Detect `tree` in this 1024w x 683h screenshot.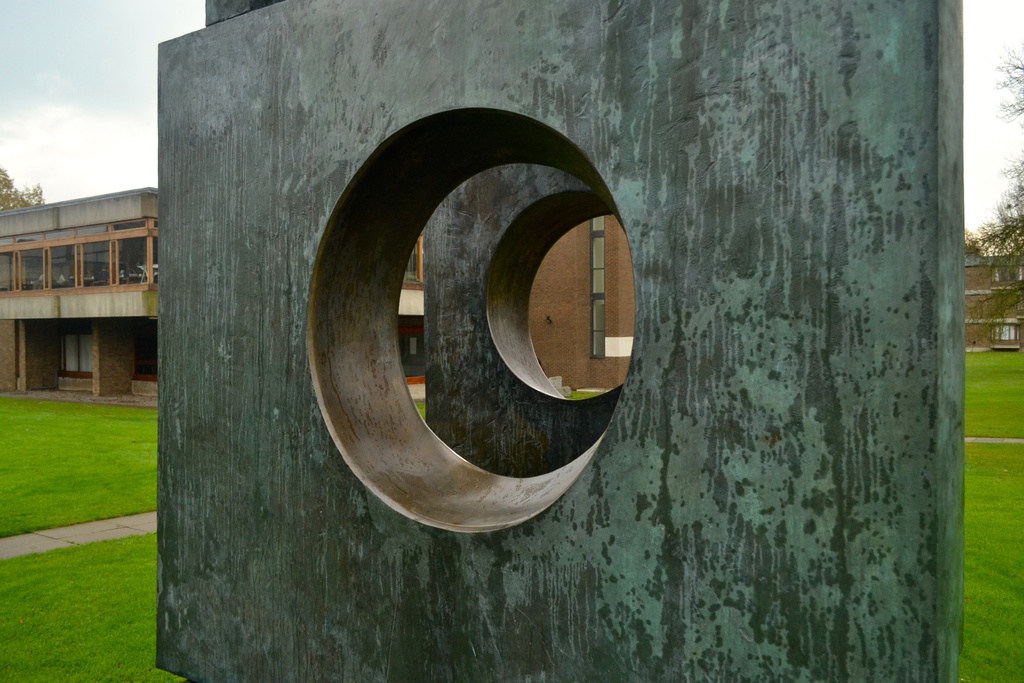
Detection: (0,170,43,211).
